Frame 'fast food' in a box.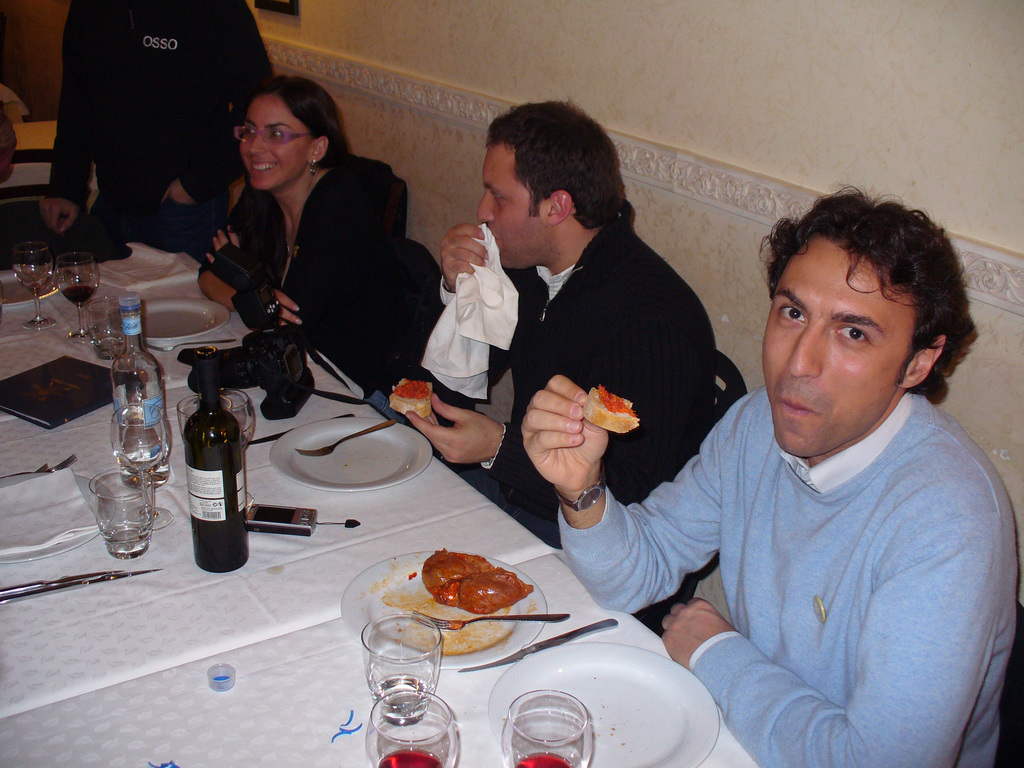
detection(409, 538, 536, 618).
